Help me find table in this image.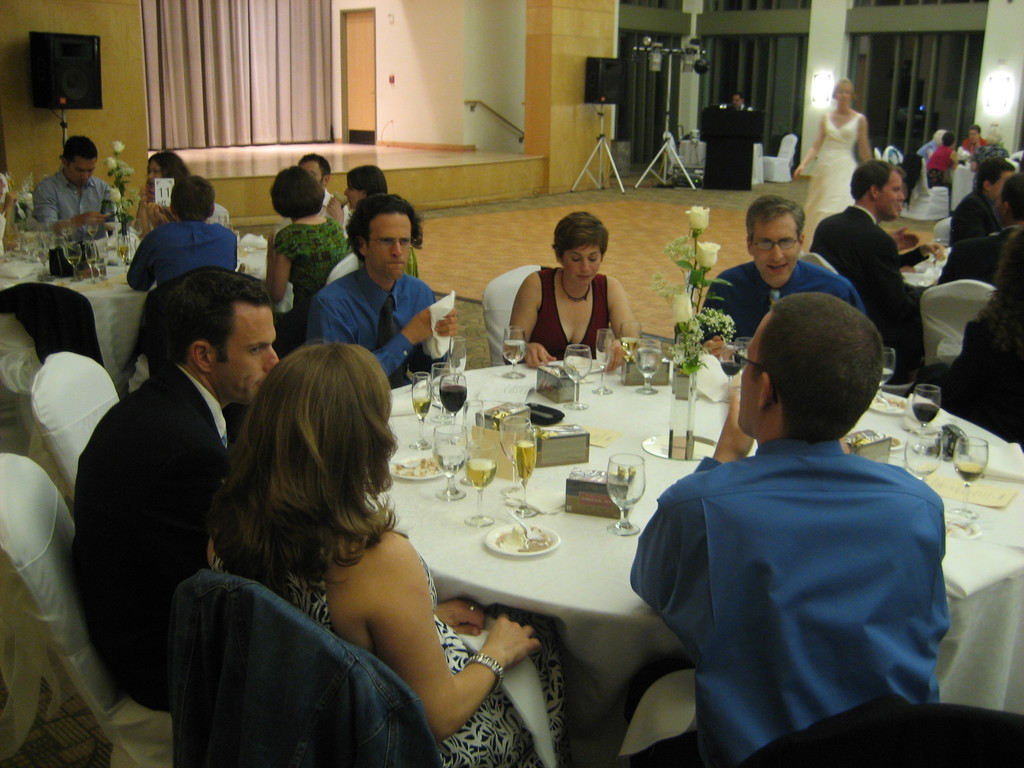
Found it: (0, 225, 298, 398).
